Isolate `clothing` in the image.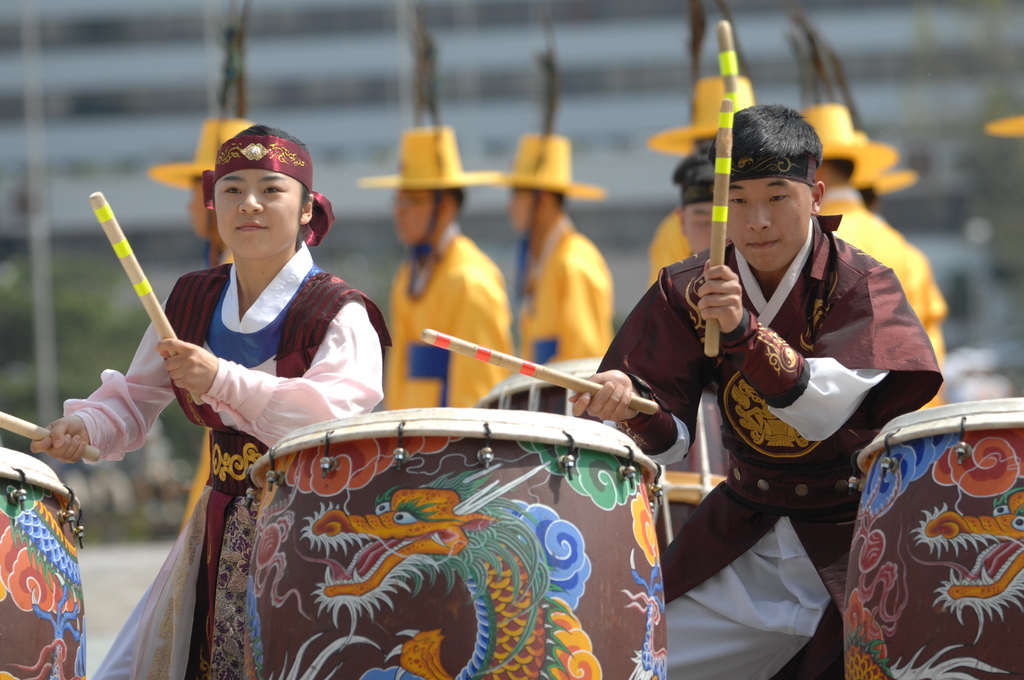
Isolated region: BBox(524, 210, 627, 371).
